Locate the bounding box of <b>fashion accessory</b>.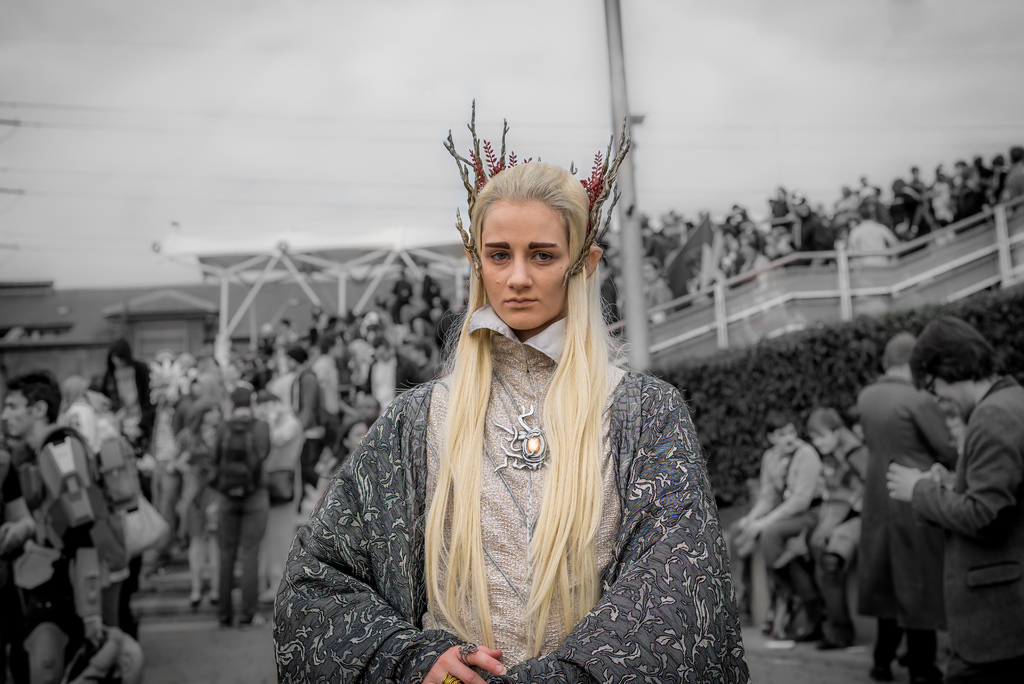
Bounding box: crop(495, 361, 563, 471).
